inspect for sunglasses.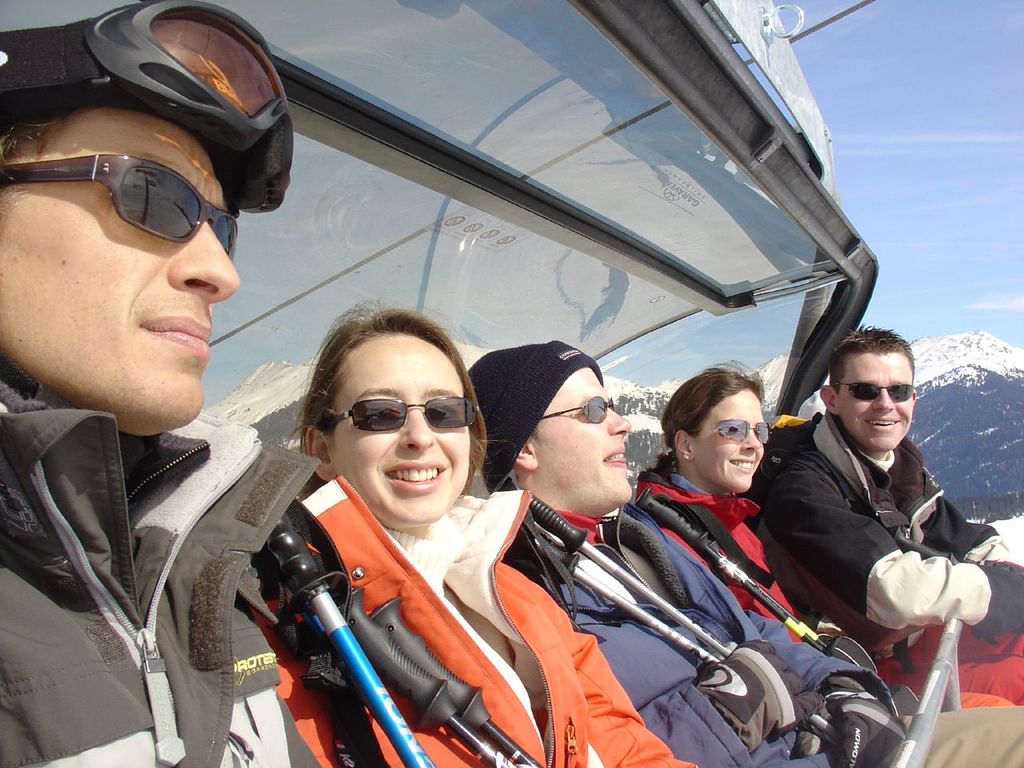
Inspection: [x1=695, y1=418, x2=770, y2=444].
